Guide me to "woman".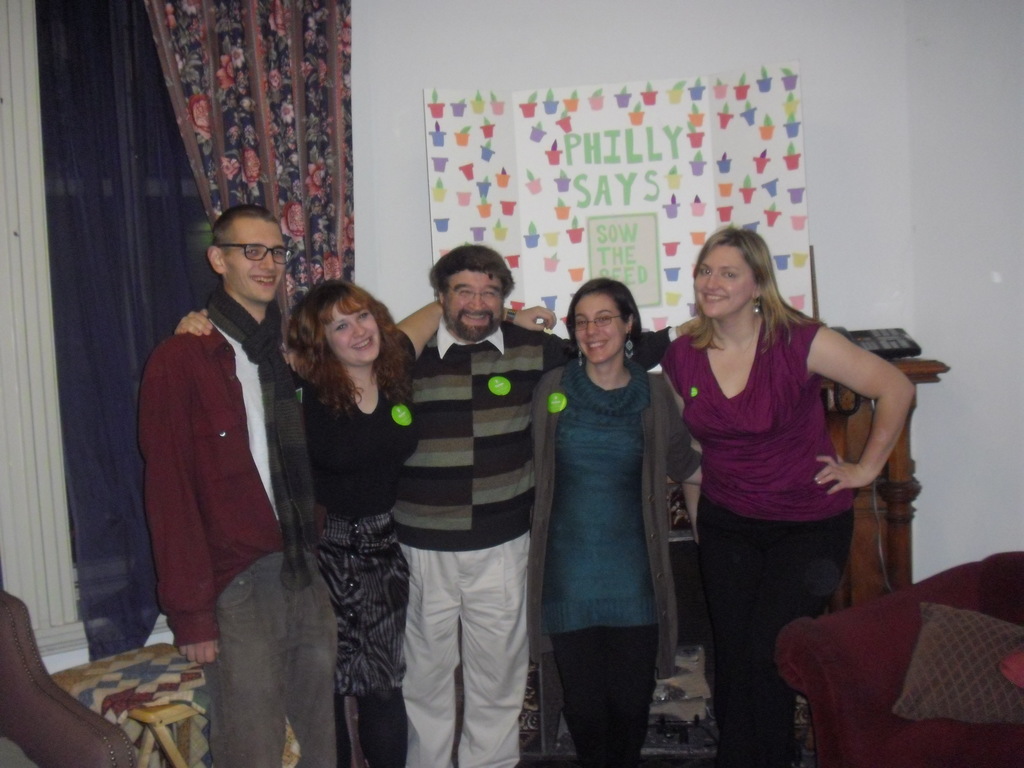
Guidance: bbox=(172, 278, 558, 767).
